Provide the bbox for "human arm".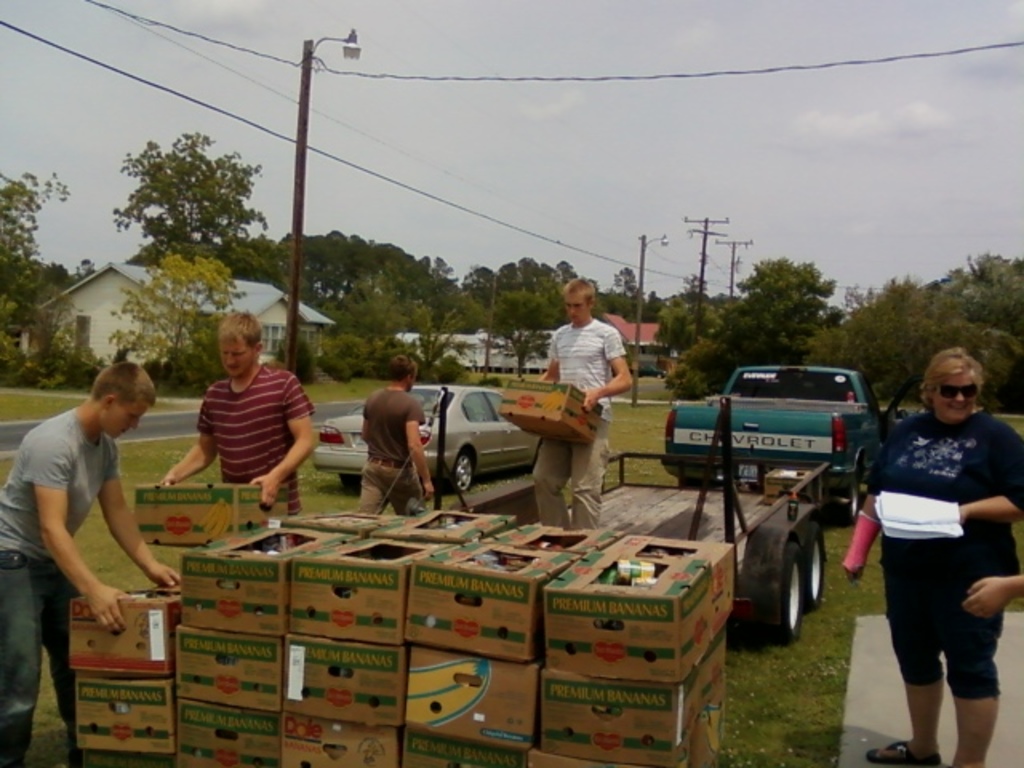
(x1=27, y1=478, x2=99, y2=629).
